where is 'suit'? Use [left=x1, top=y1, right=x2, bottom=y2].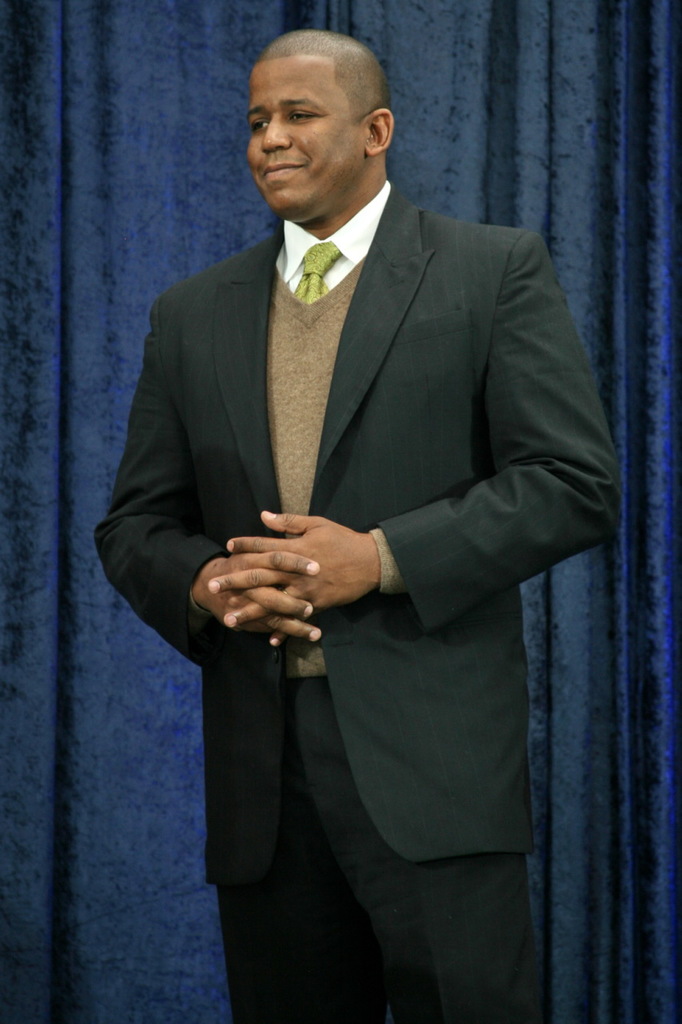
[left=90, top=177, right=617, bottom=882].
